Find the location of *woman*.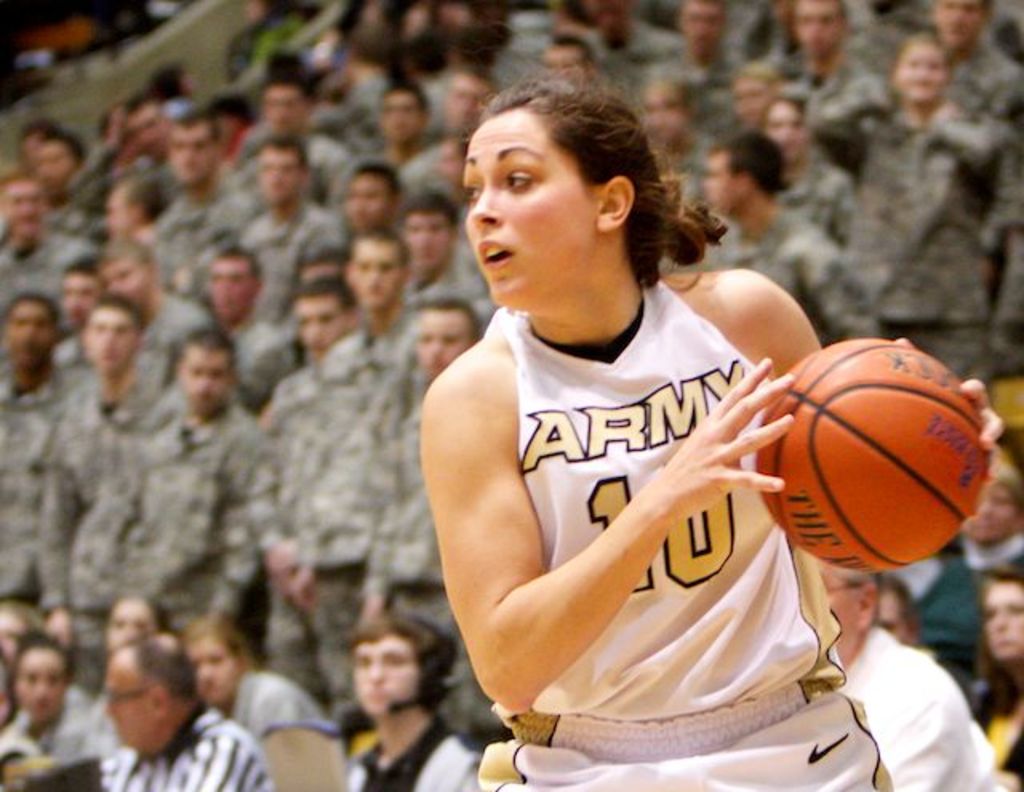
Location: rect(83, 587, 174, 755).
